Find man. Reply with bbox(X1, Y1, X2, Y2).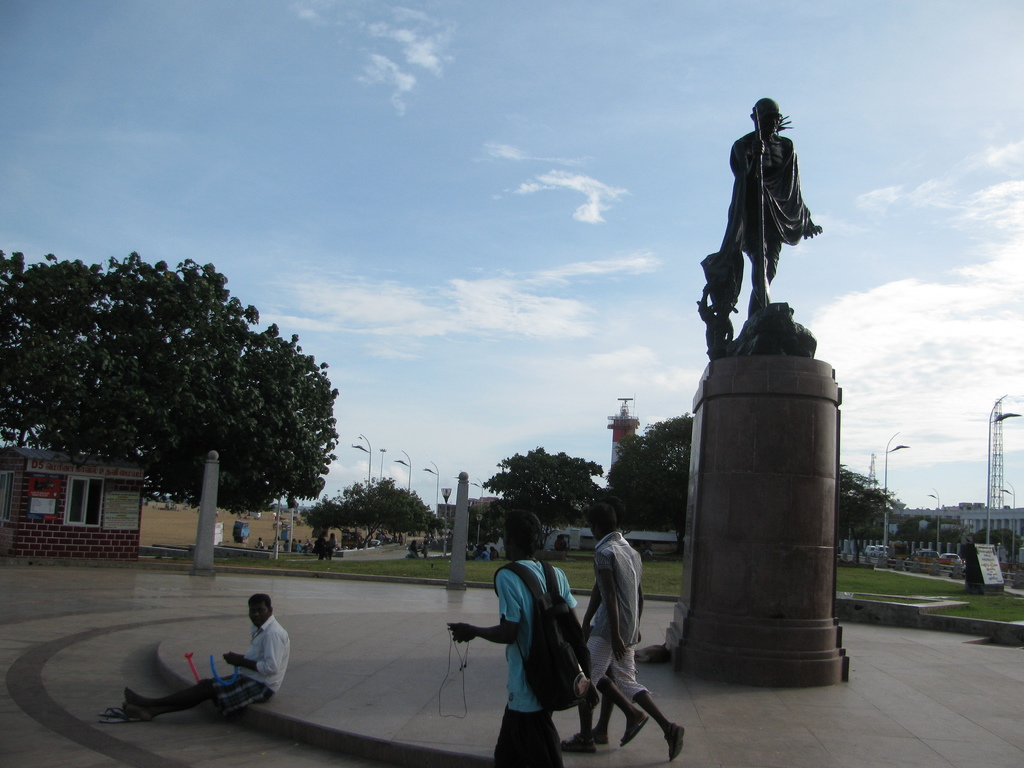
bbox(559, 502, 684, 762).
